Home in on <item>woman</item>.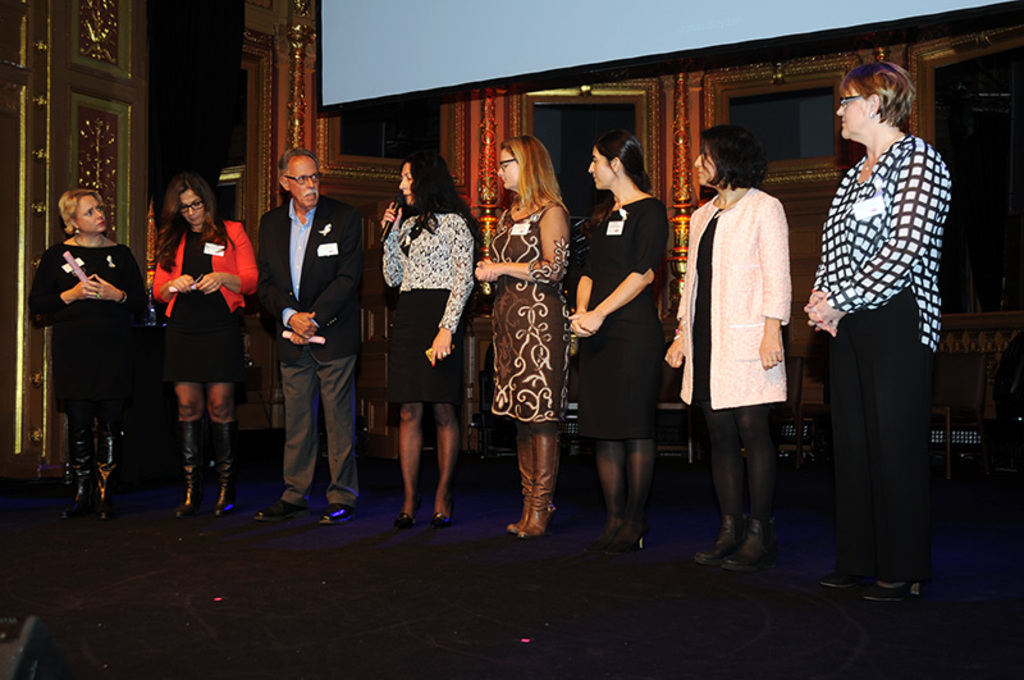
Homed in at [left=378, top=160, right=474, bottom=534].
